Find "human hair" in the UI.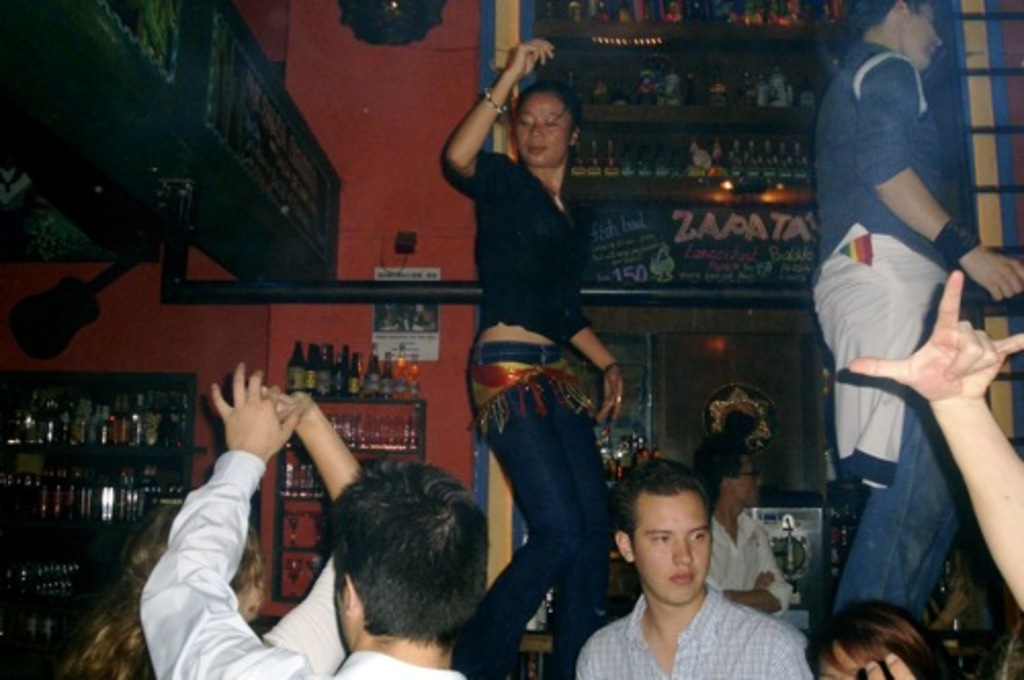
UI element at {"x1": 612, "y1": 457, "x2": 702, "y2": 541}.
